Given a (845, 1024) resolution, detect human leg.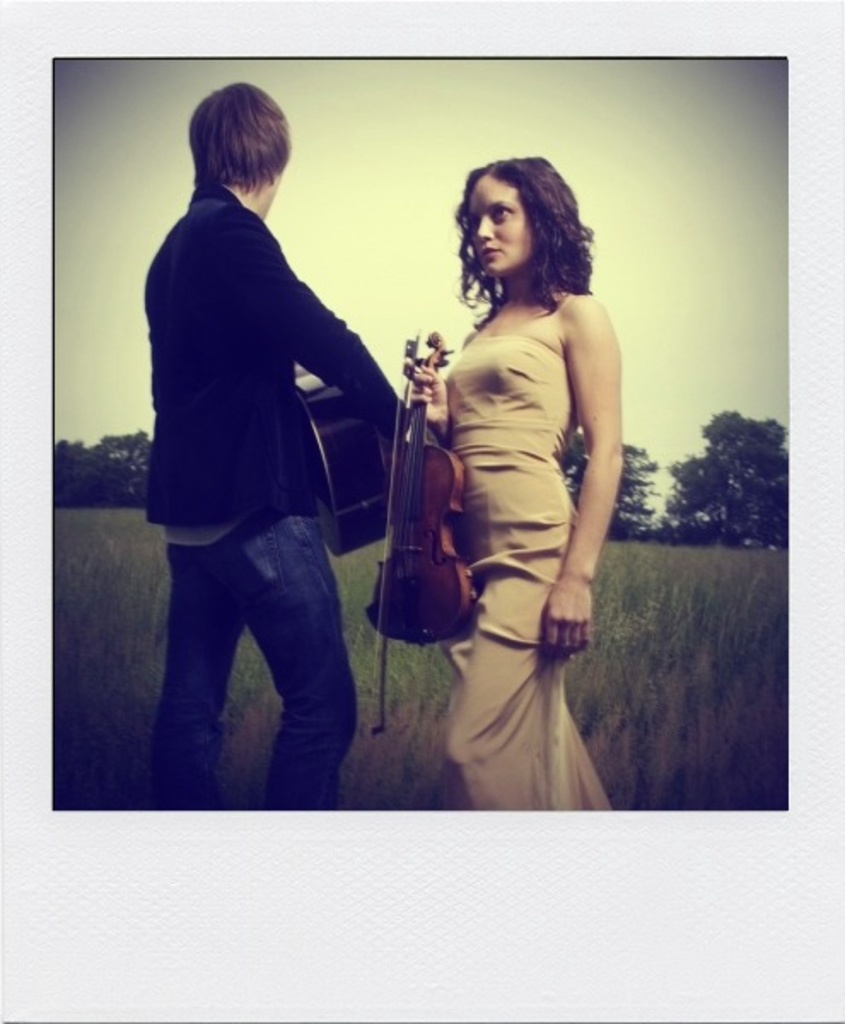
bbox=(152, 515, 249, 806).
